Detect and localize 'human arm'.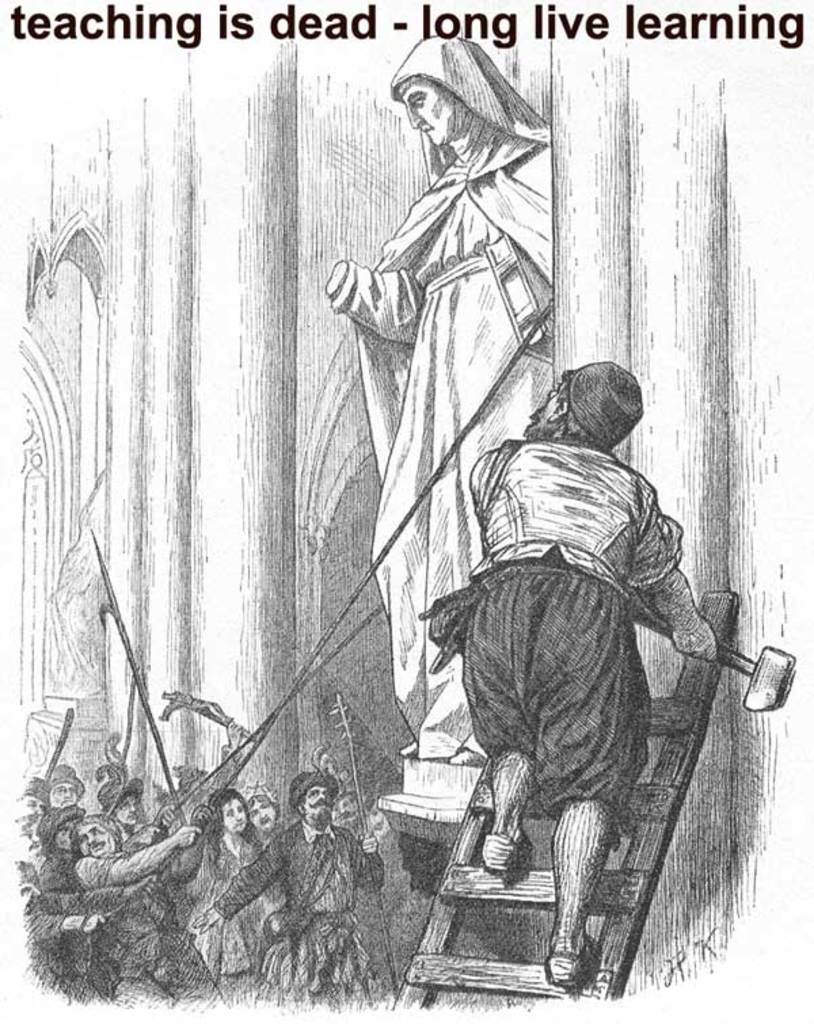
Localized at x1=628, y1=480, x2=723, y2=663.
